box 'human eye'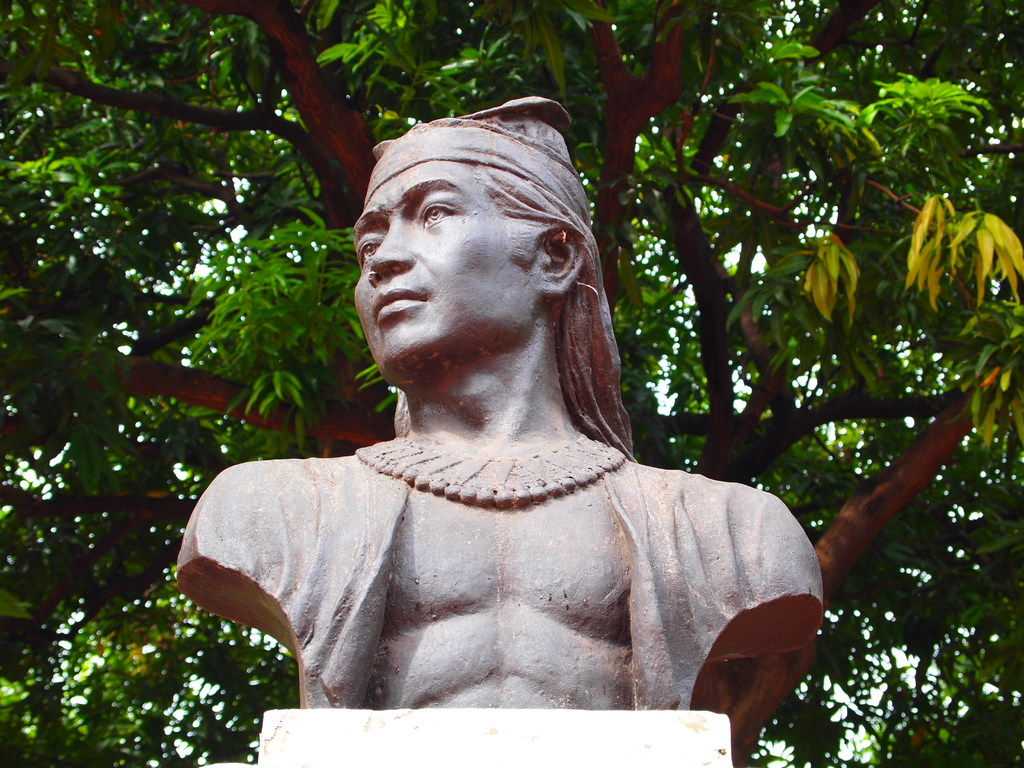
select_region(349, 232, 385, 267)
